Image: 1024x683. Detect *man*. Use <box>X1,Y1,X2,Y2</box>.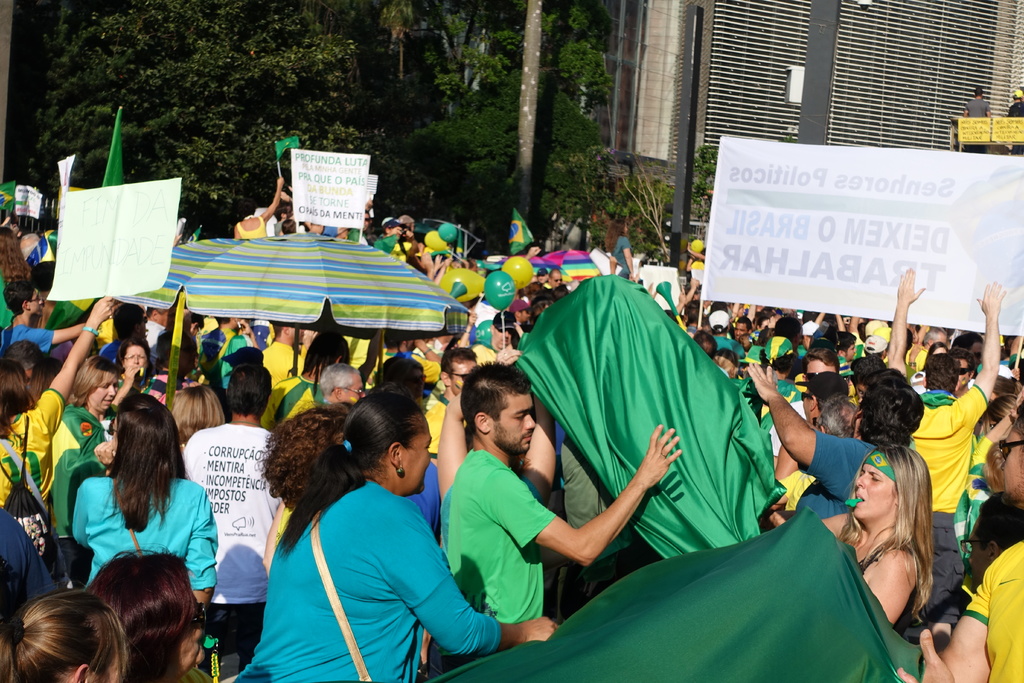
<box>730,315,753,339</box>.
